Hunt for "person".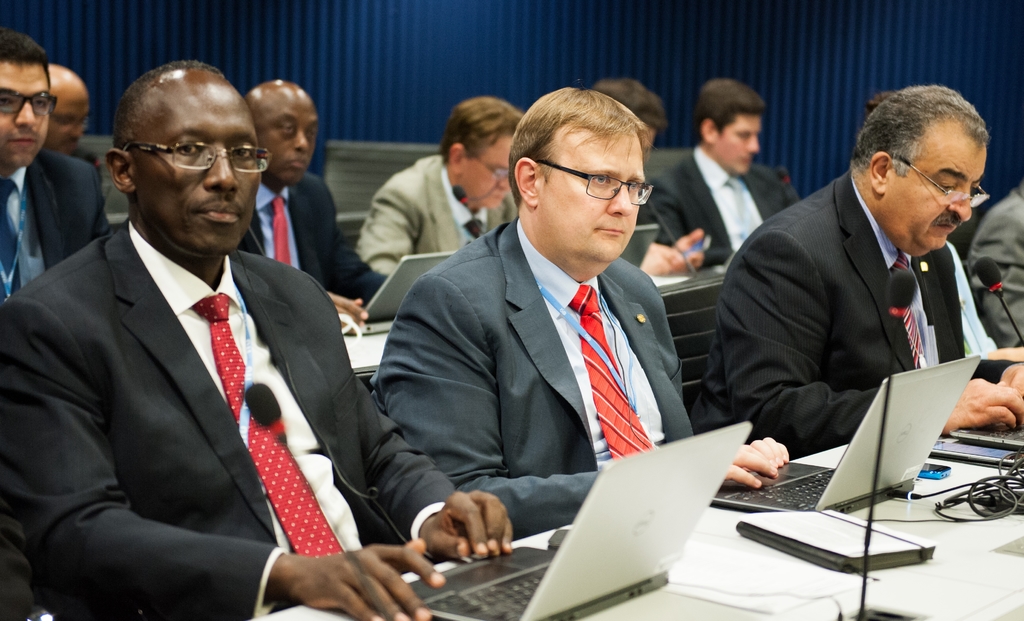
Hunted down at x1=0, y1=57, x2=515, y2=620.
